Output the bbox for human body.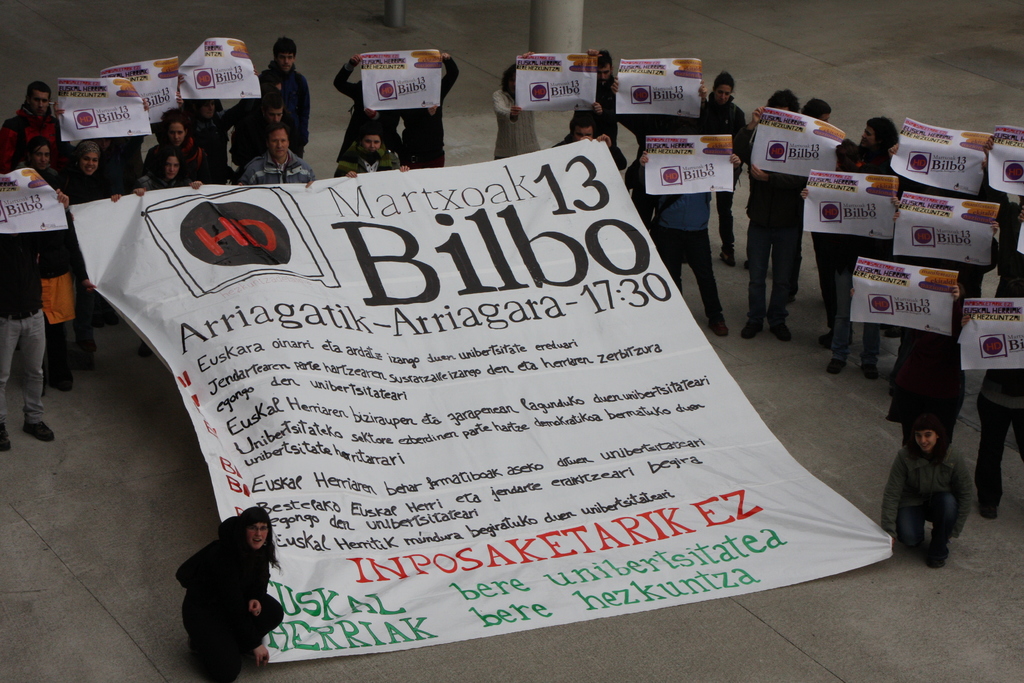
Rect(879, 402, 976, 565).
